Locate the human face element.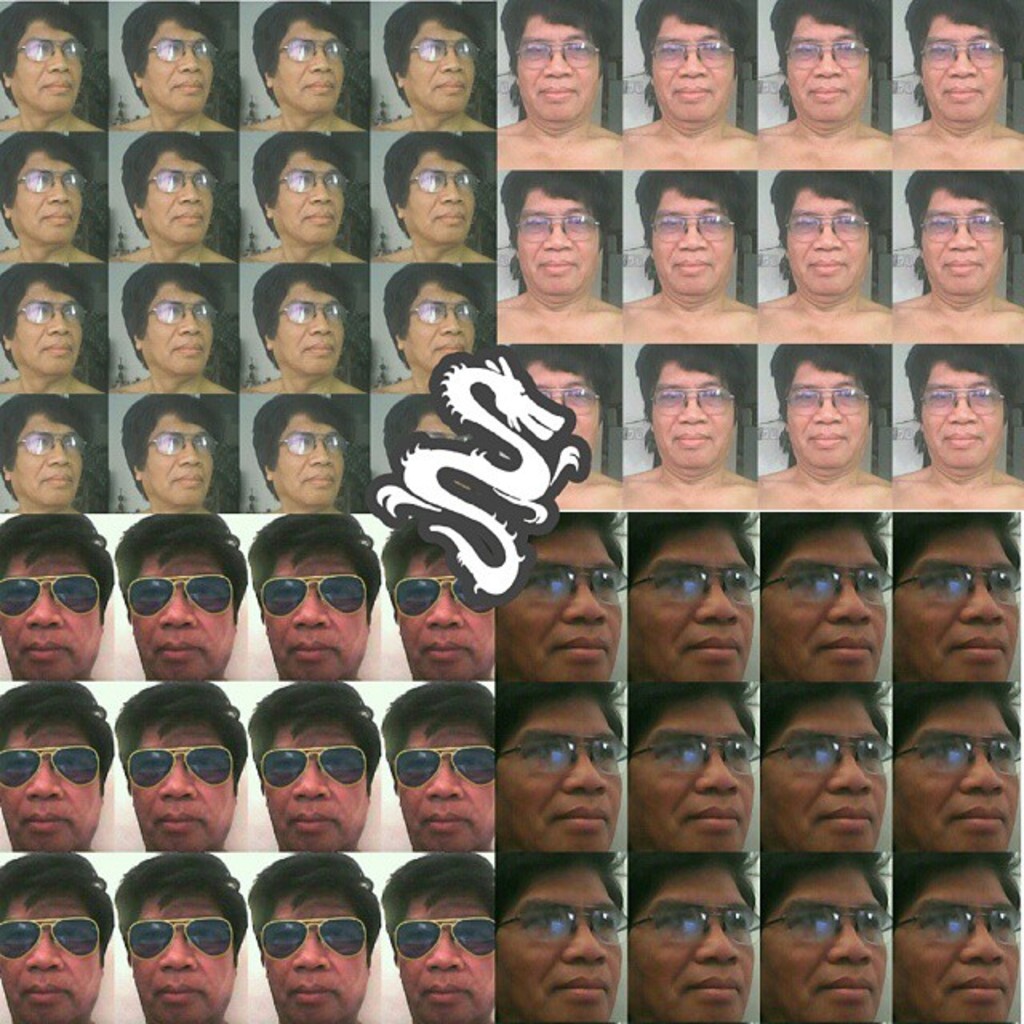
Element bbox: BBox(784, 363, 874, 469).
